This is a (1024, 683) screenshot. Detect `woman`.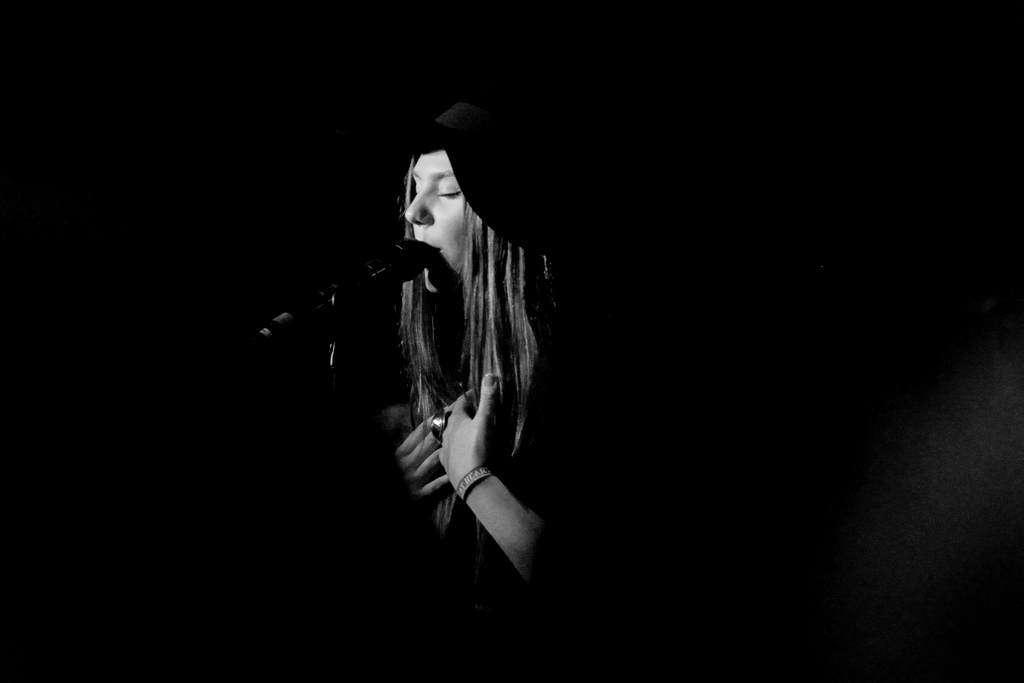
bbox(257, 117, 545, 564).
